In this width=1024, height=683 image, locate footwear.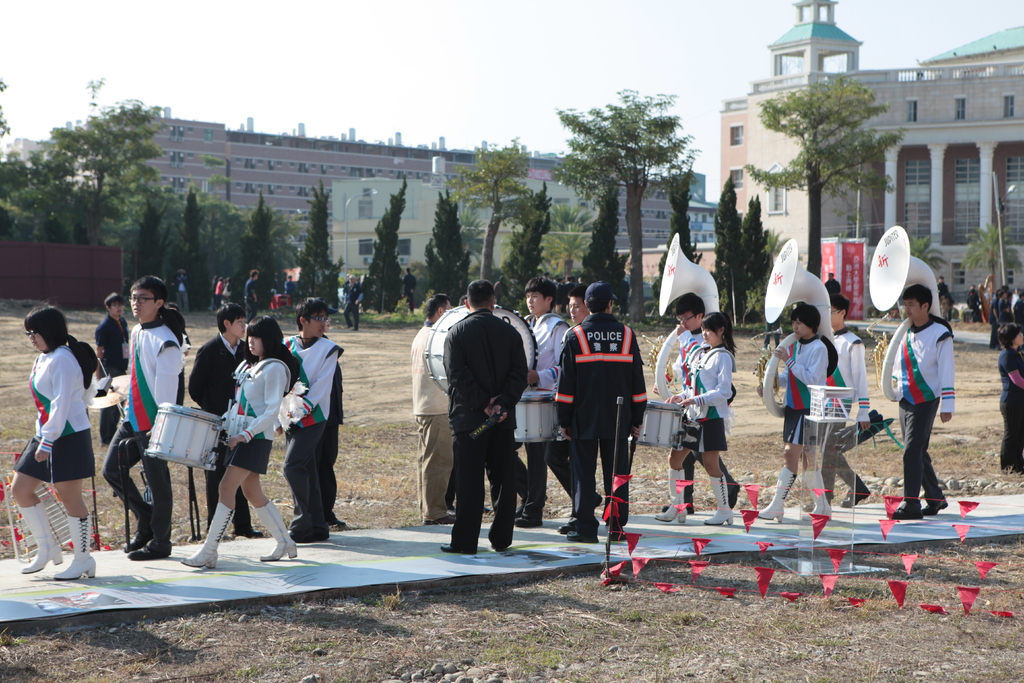
Bounding box: region(516, 518, 542, 527).
